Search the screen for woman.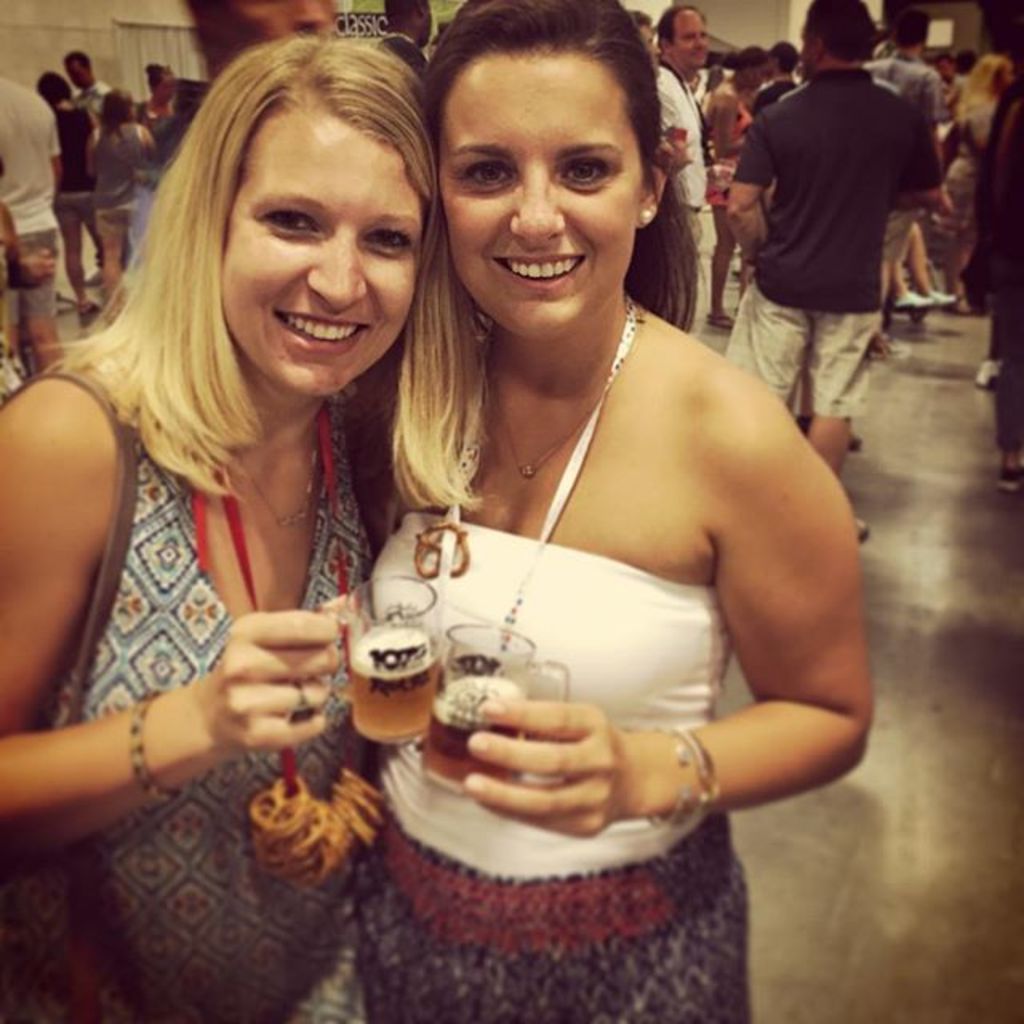
Found at (left=941, top=53, right=1018, bottom=310).
